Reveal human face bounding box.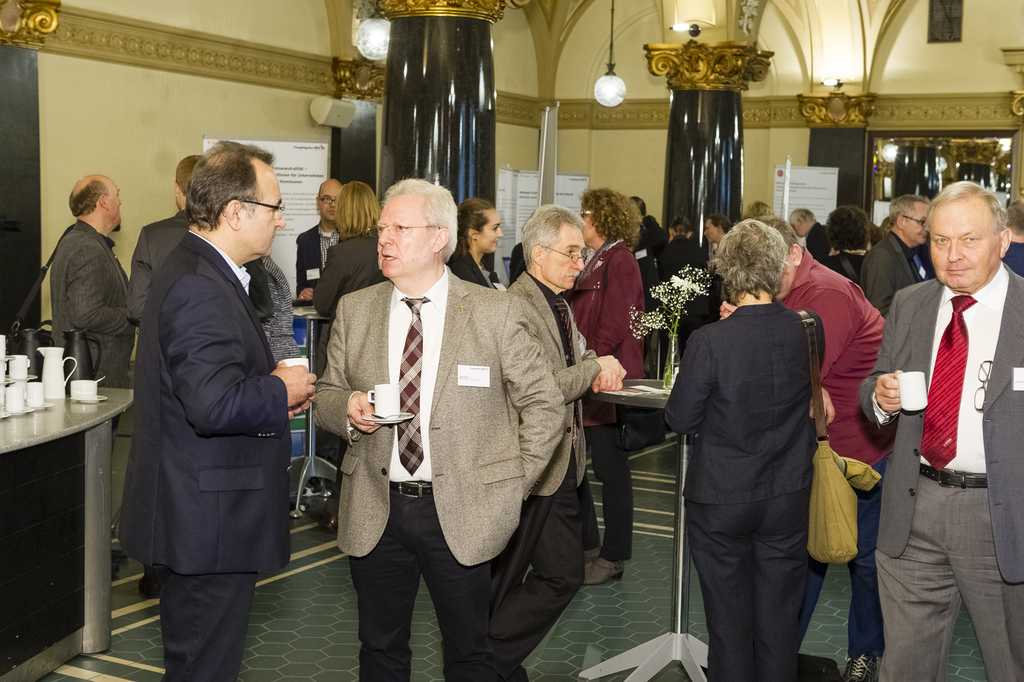
Revealed: rect(707, 220, 717, 243).
